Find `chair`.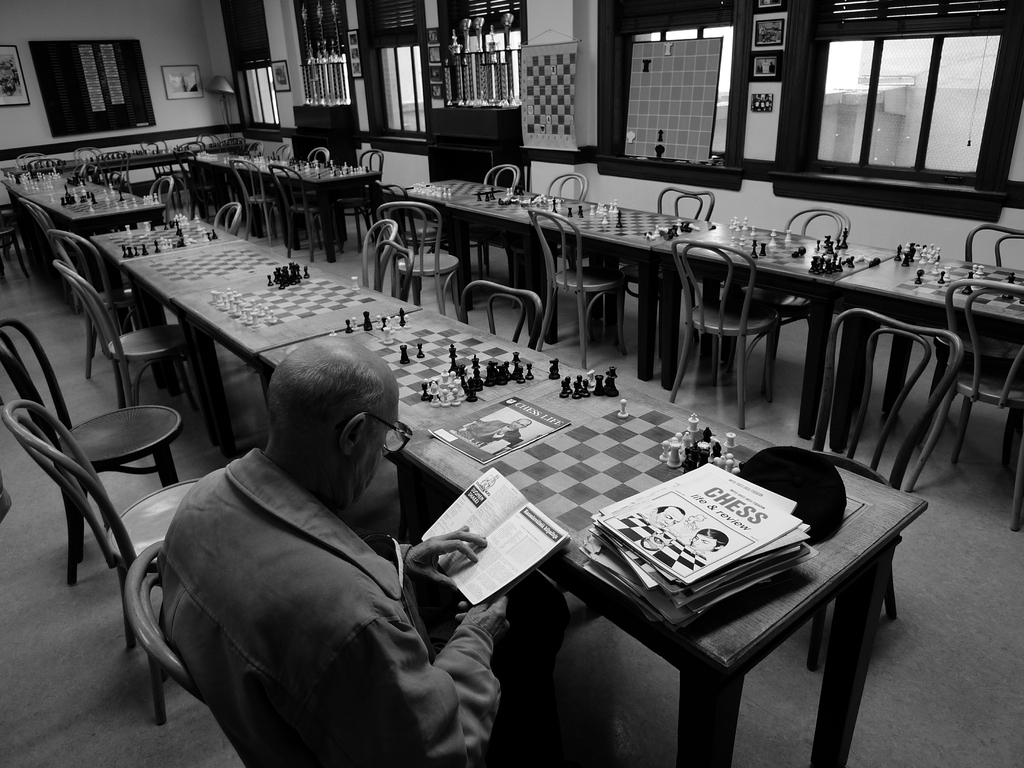
272 141 292 159.
